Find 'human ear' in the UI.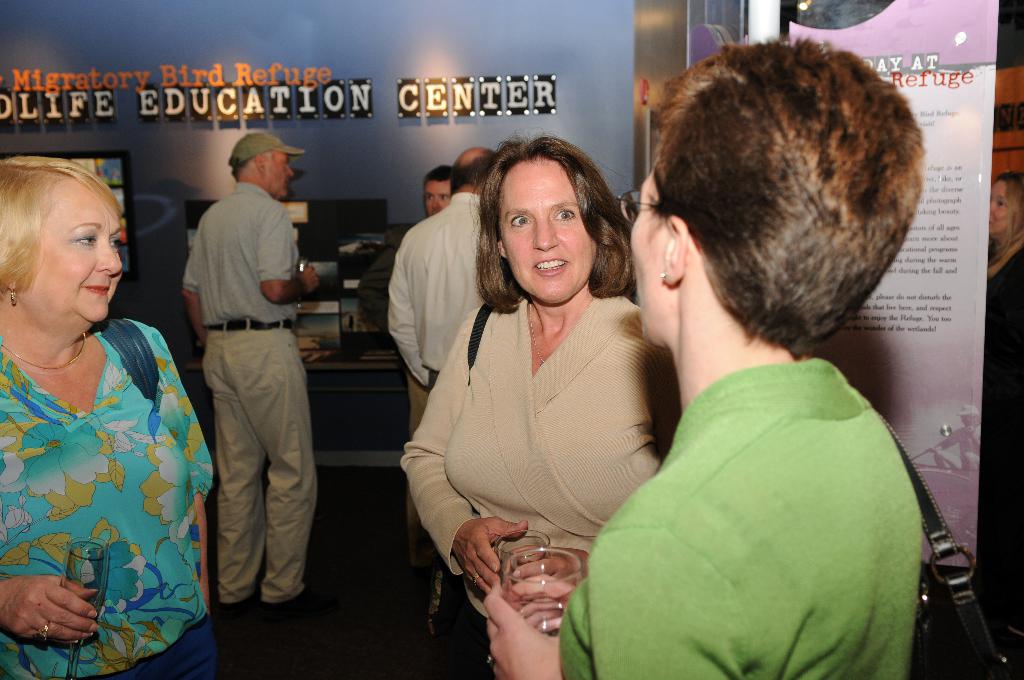
UI element at <box>257,156,264,177</box>.
